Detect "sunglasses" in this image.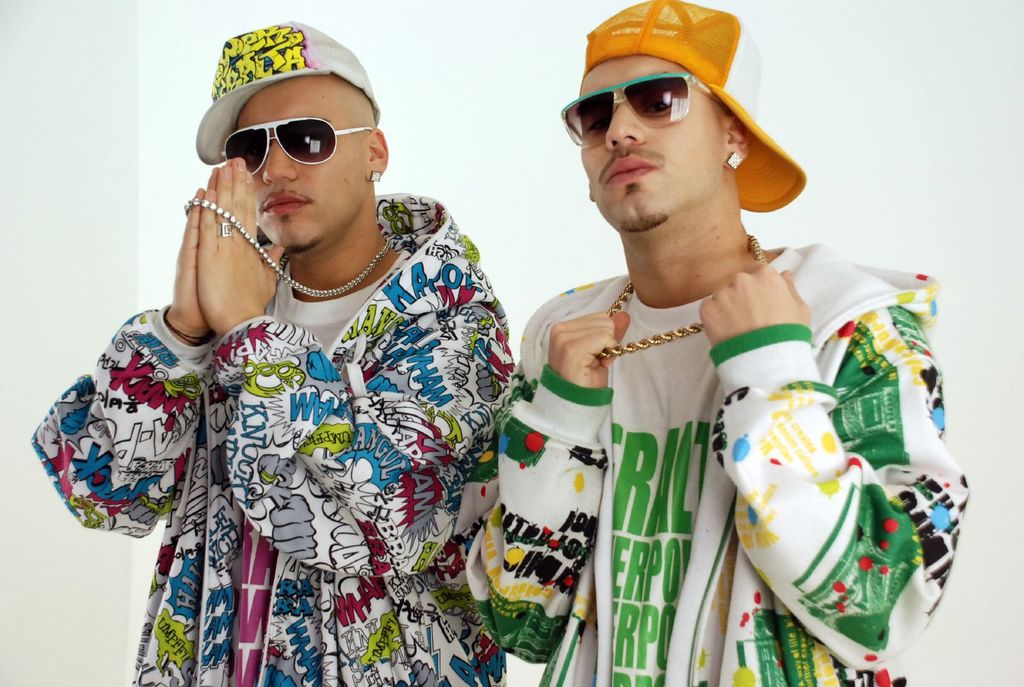
Detection: bbox=[561, 74, 724, 152].
